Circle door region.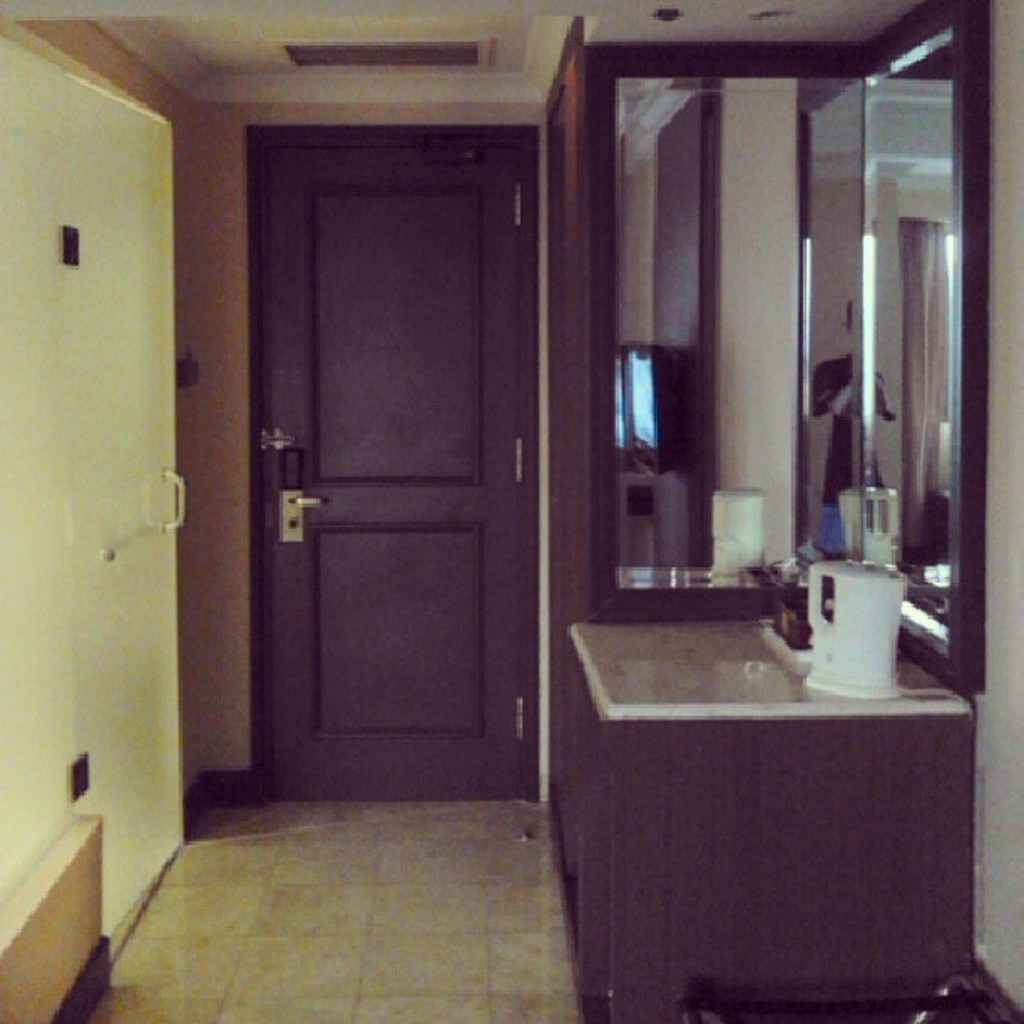
Region: pyautogui.locateOnScreen(199, 99, 584, 825).
